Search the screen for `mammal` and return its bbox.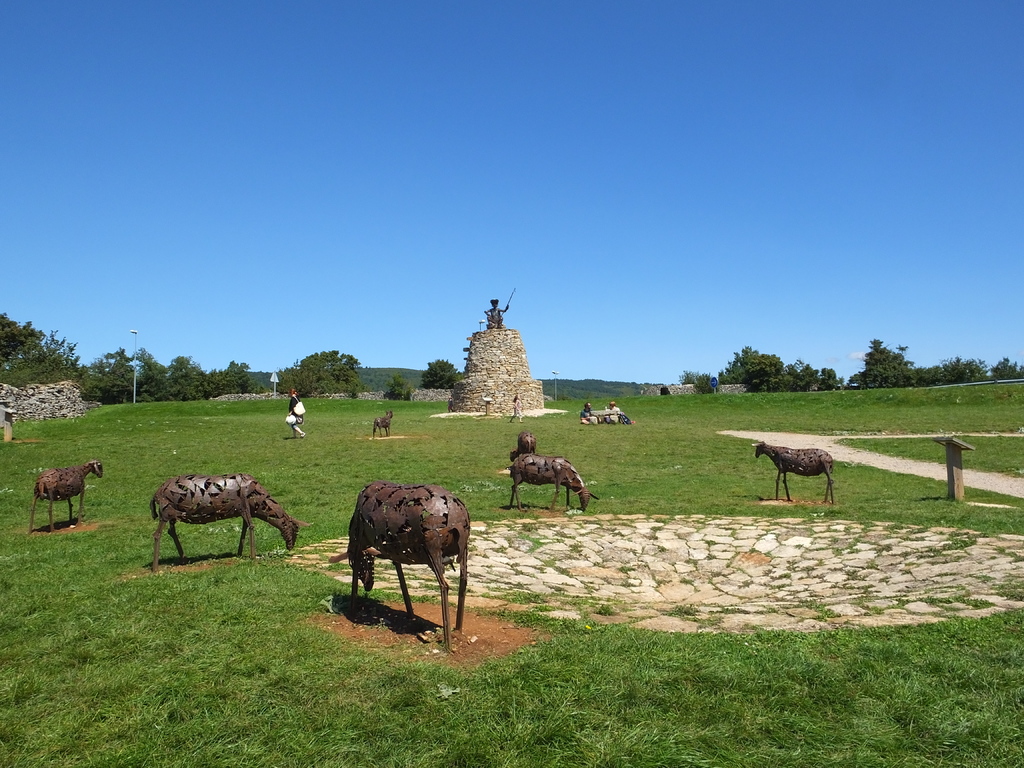
Found: Rect(509, 397, 525, 420).
